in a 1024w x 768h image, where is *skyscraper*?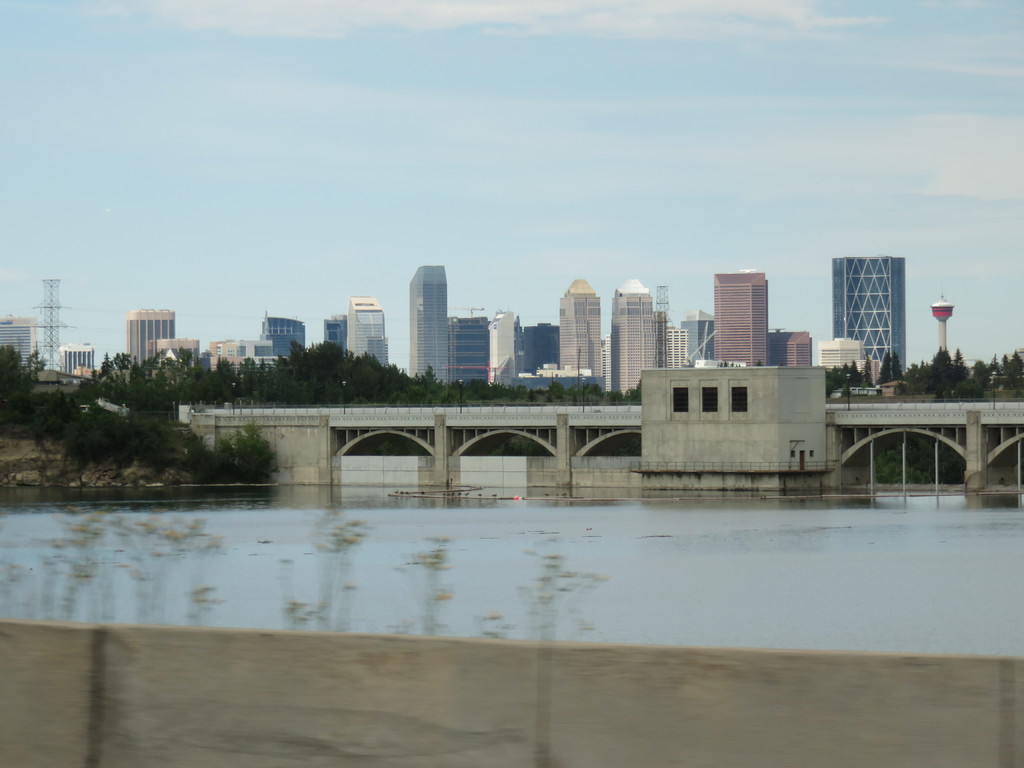
Rect(487, 307, 516, 390).
